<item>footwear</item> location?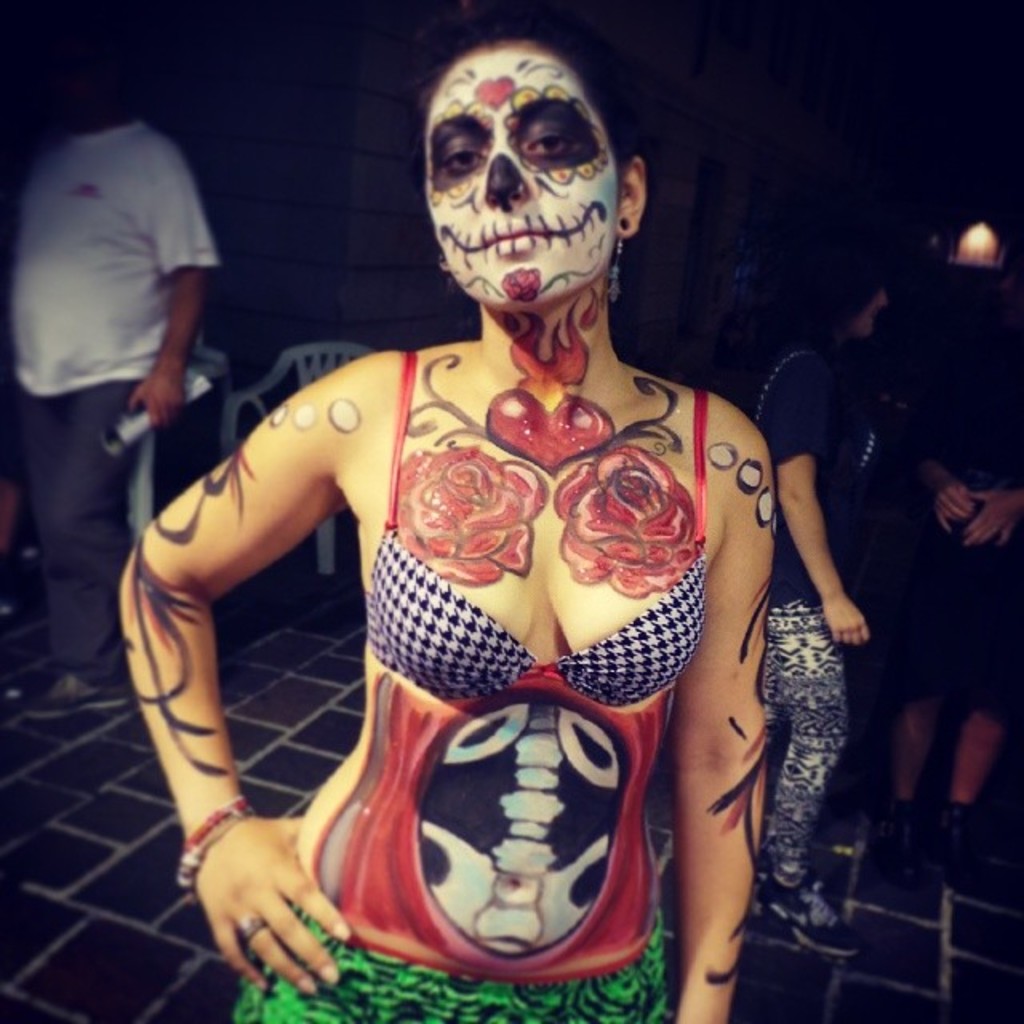
x1=934 y1=811 x2=986 y2=859
